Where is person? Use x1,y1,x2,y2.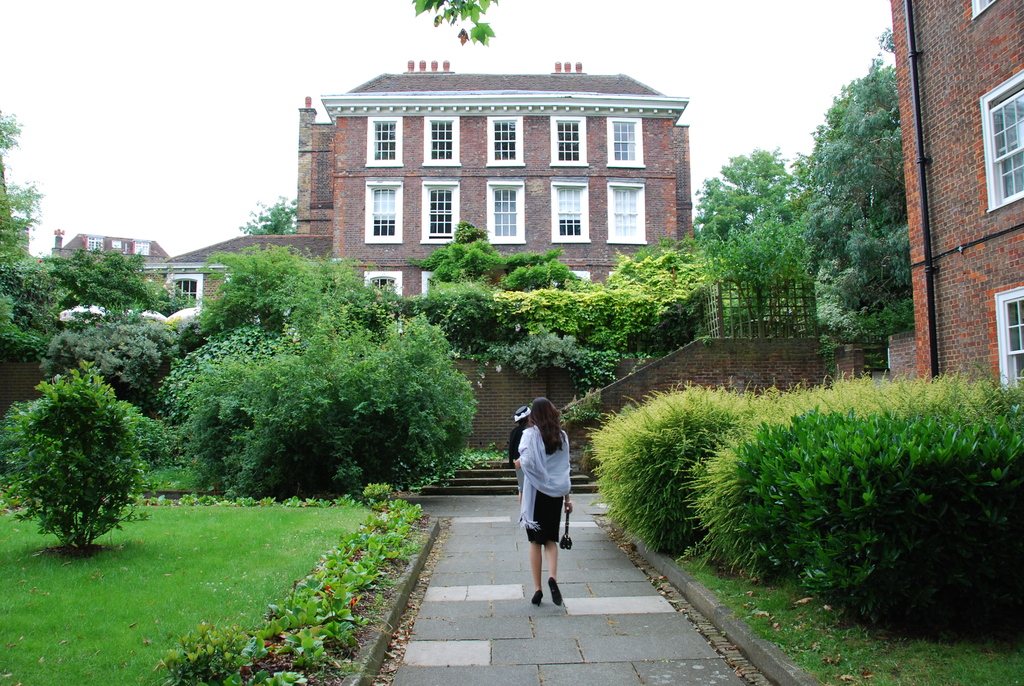
506,398,578,608.
